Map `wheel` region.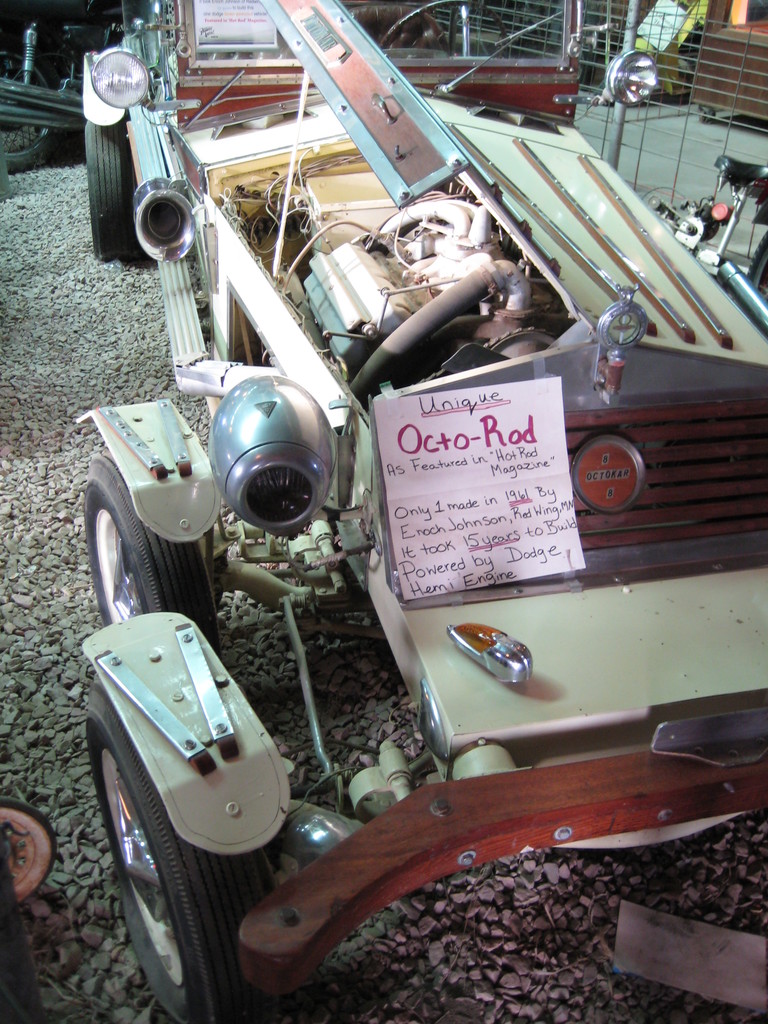
Mapped to [77, 125, 133, 259].
